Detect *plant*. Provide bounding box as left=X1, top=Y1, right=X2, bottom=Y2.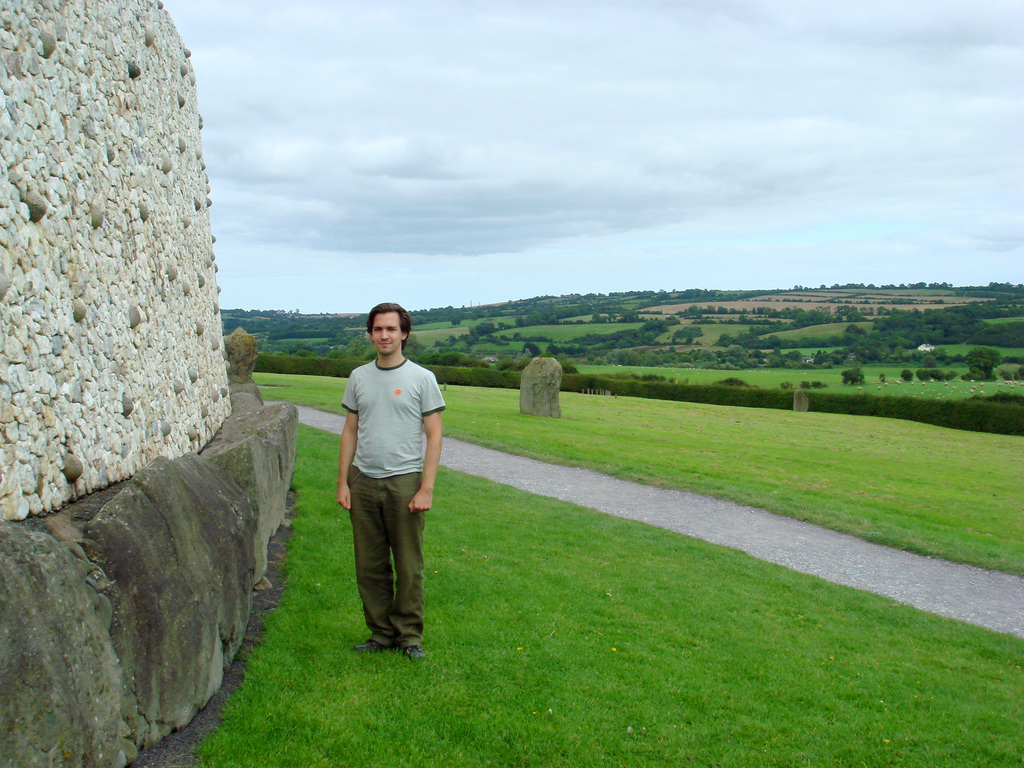
left=812, top=380, right=823, bottom=387.
